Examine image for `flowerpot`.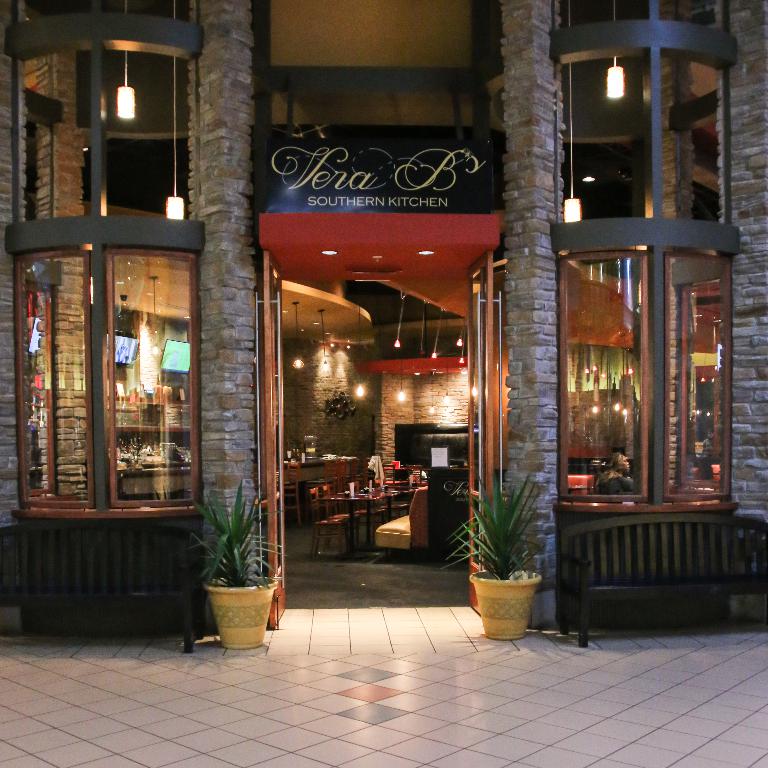
Examination result: (x1=205, y1=576, x2=285, y2=656).
